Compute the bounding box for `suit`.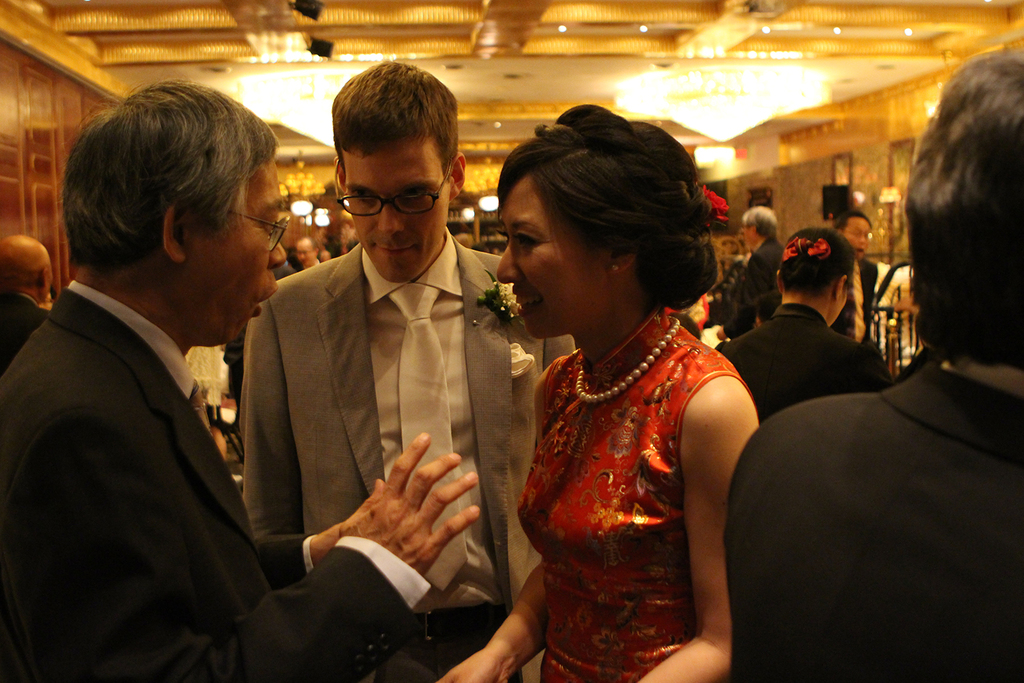
[left=0, top=277, right=439, bottom=682].
